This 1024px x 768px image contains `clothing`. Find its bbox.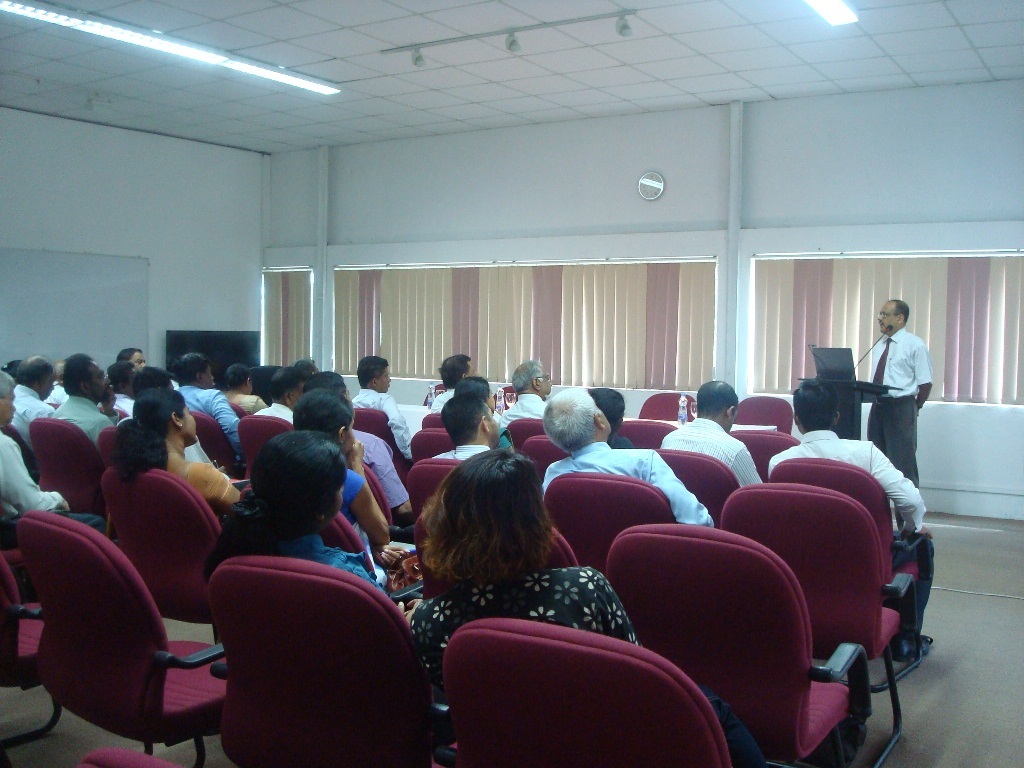
box(223, 534, 390, 602).
